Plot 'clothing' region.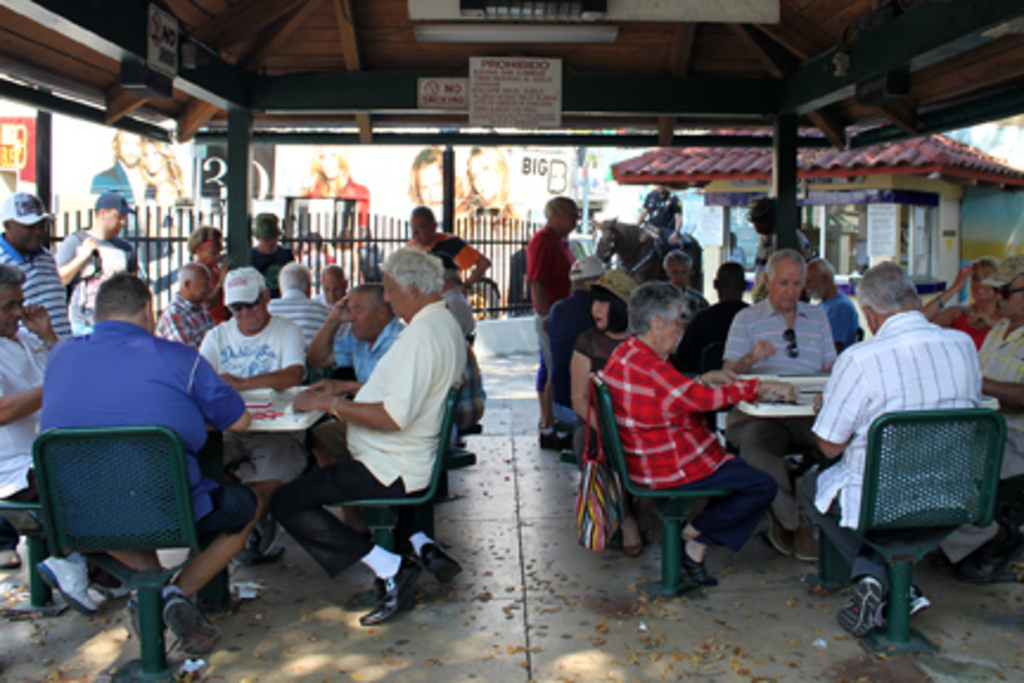
Plotted at [190,299,311,491].
